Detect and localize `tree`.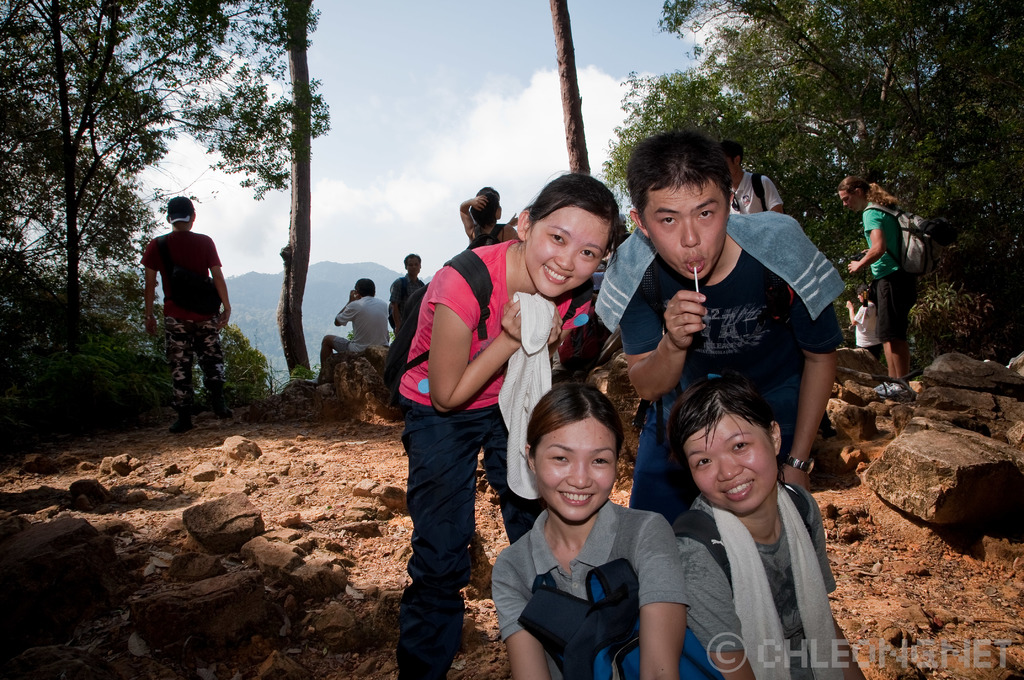
Localized at [545, 0, 594, 178].
